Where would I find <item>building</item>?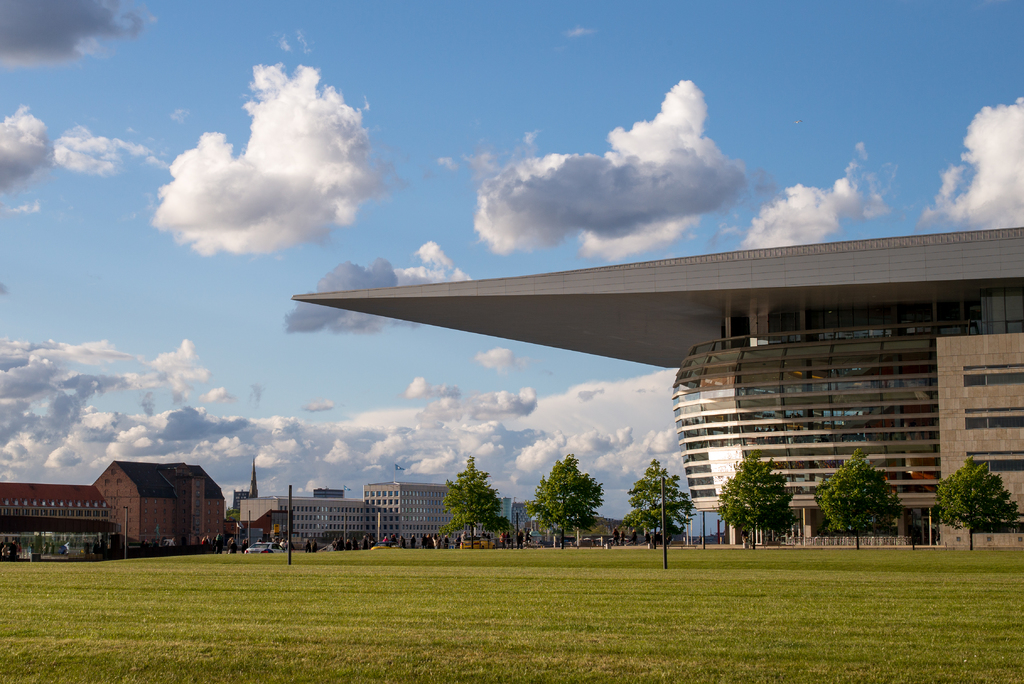
At bbox(0, 484, 118, 560).
